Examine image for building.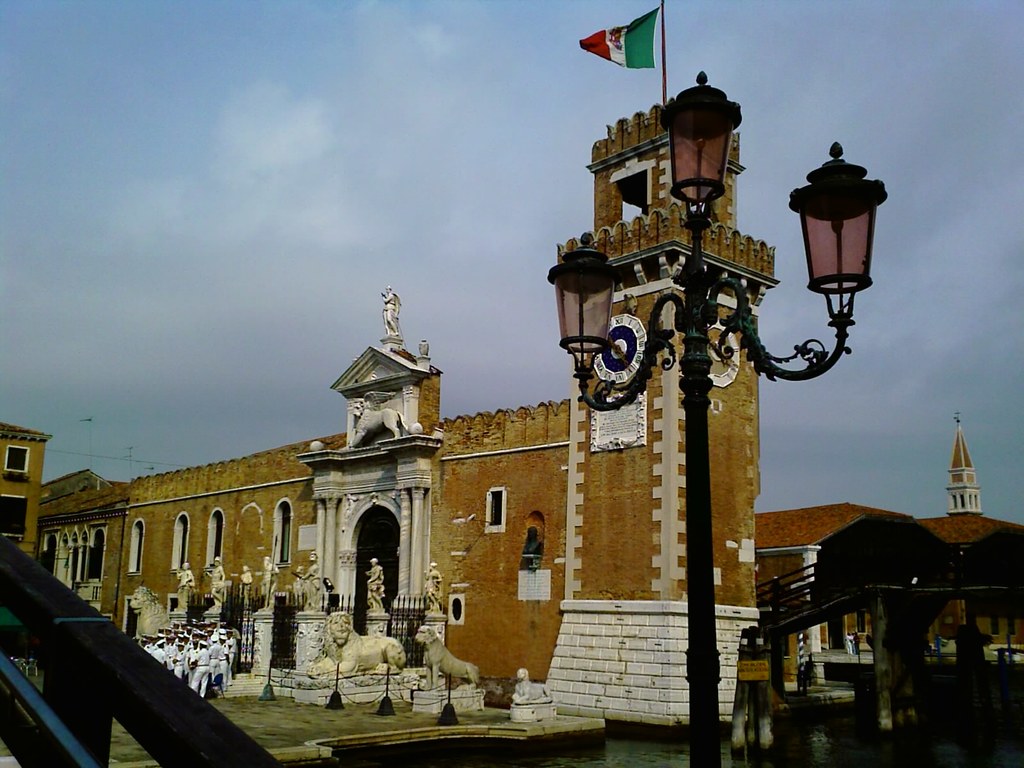
Examination result: <region>0, 98, 762, 725</region>.
